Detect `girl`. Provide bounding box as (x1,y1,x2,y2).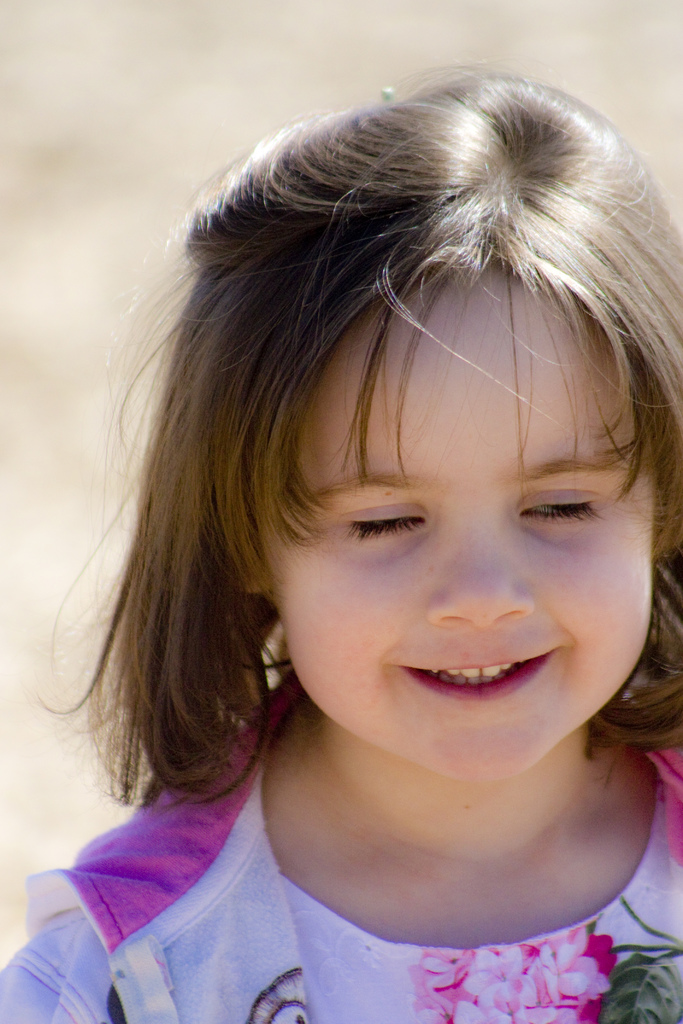
(0,54,682,1023).
